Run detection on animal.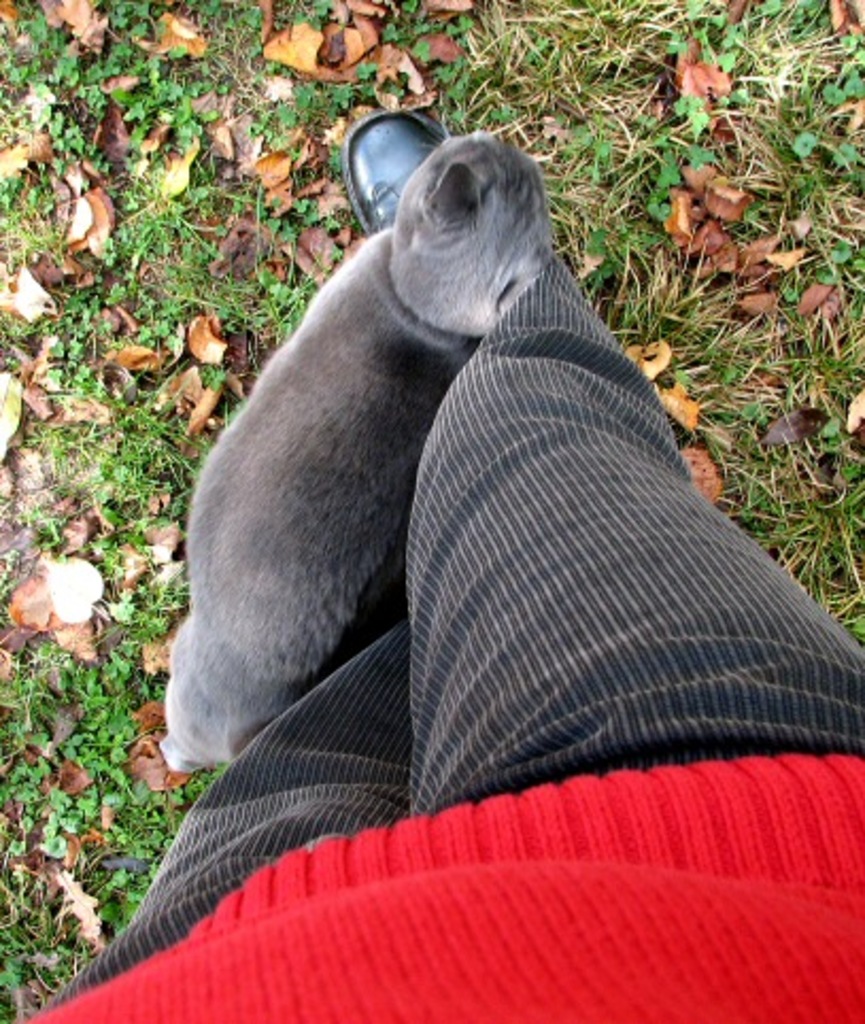
Result: x1=157, y1=123, x2=561, y2=778.
